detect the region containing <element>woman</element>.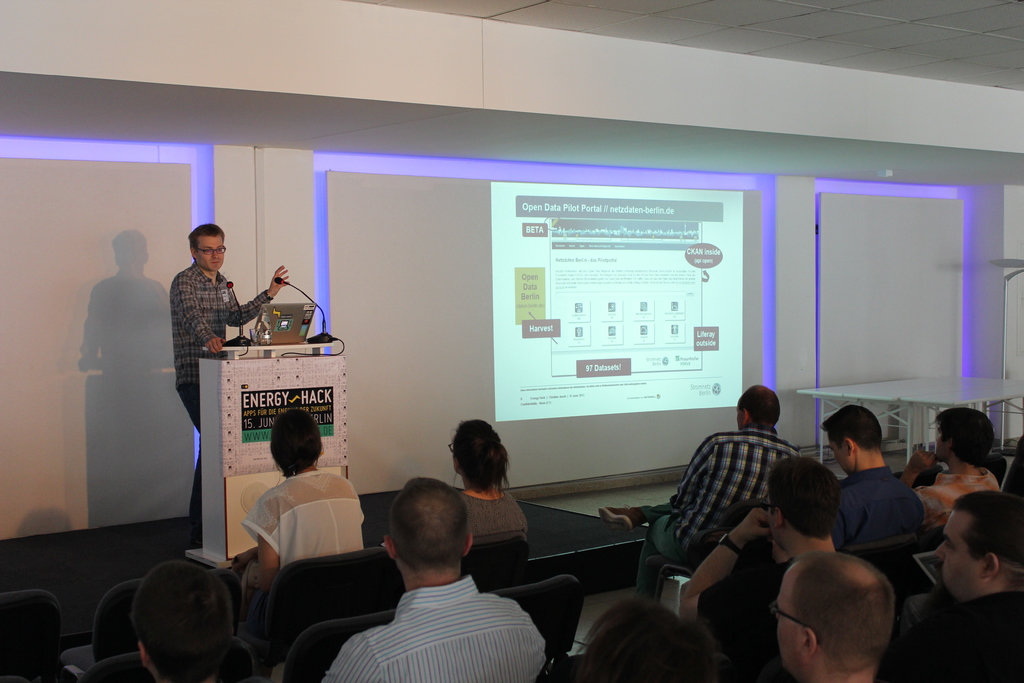
458, 413, 536, 538.
